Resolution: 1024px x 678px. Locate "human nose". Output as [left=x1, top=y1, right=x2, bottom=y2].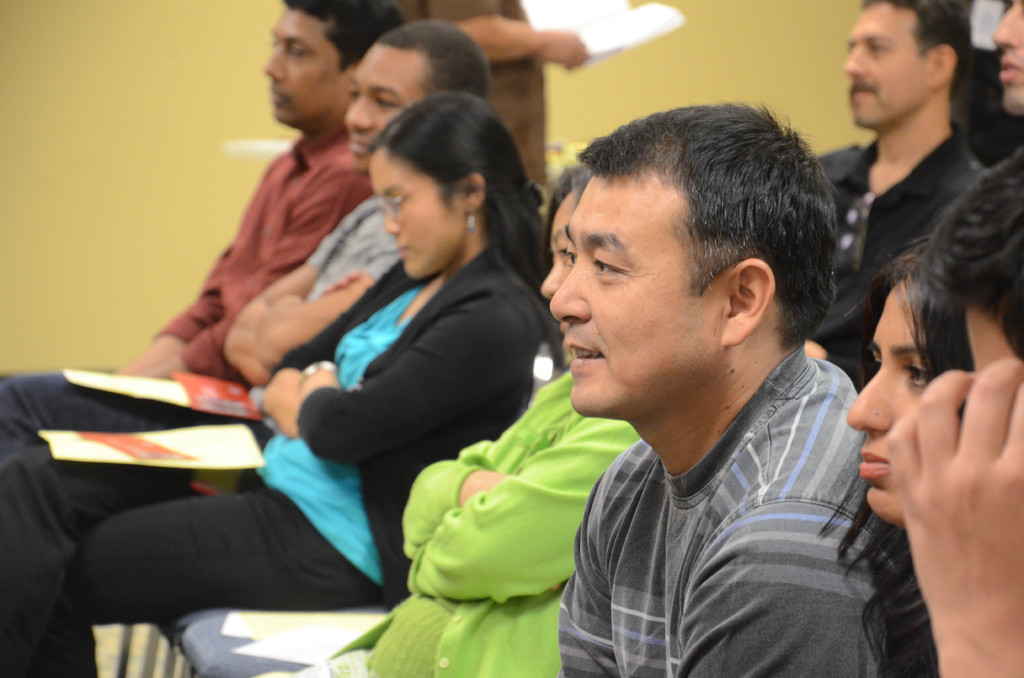
[left=381, top=211, right=404, bottom=239].
